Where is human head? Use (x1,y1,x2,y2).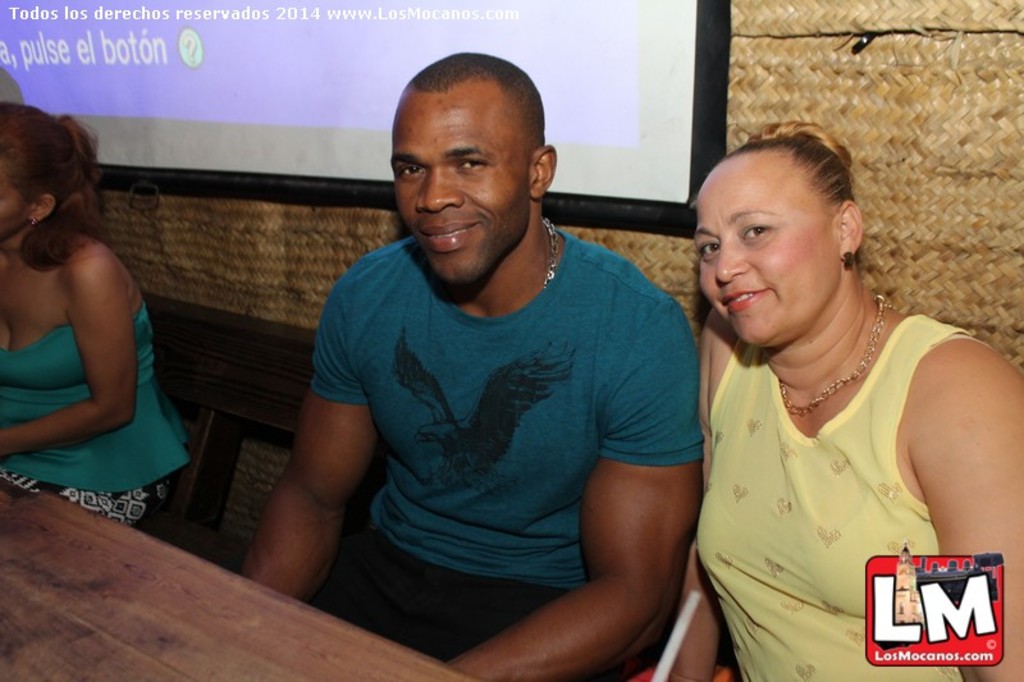
(364,41,563,284).
